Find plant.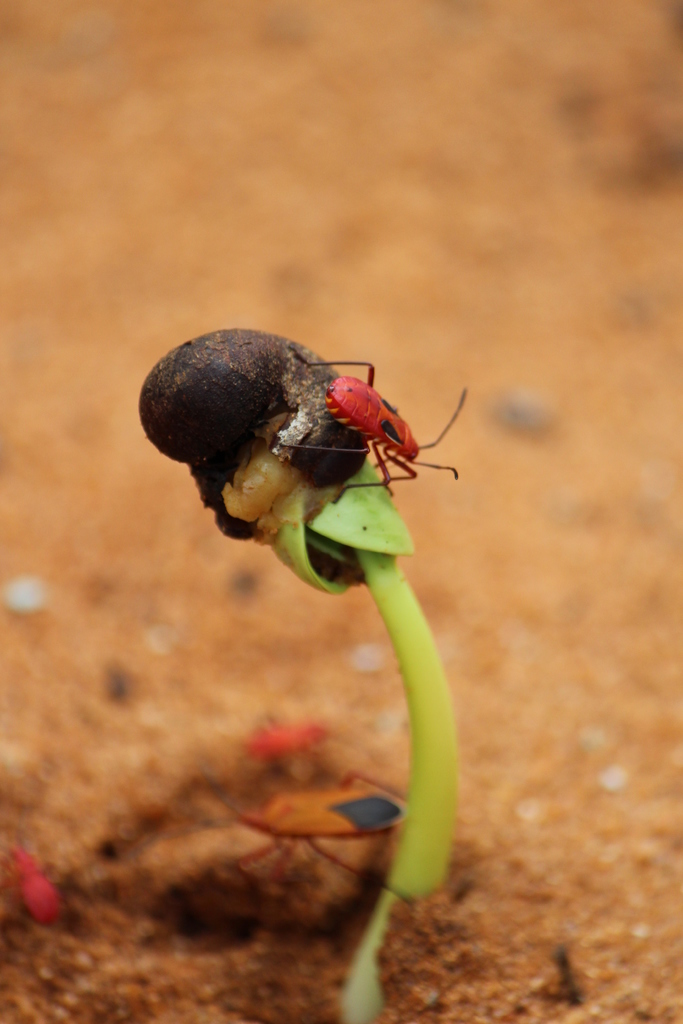
pyautogui.locateOnScreen(133, 321, 462, 1016).
